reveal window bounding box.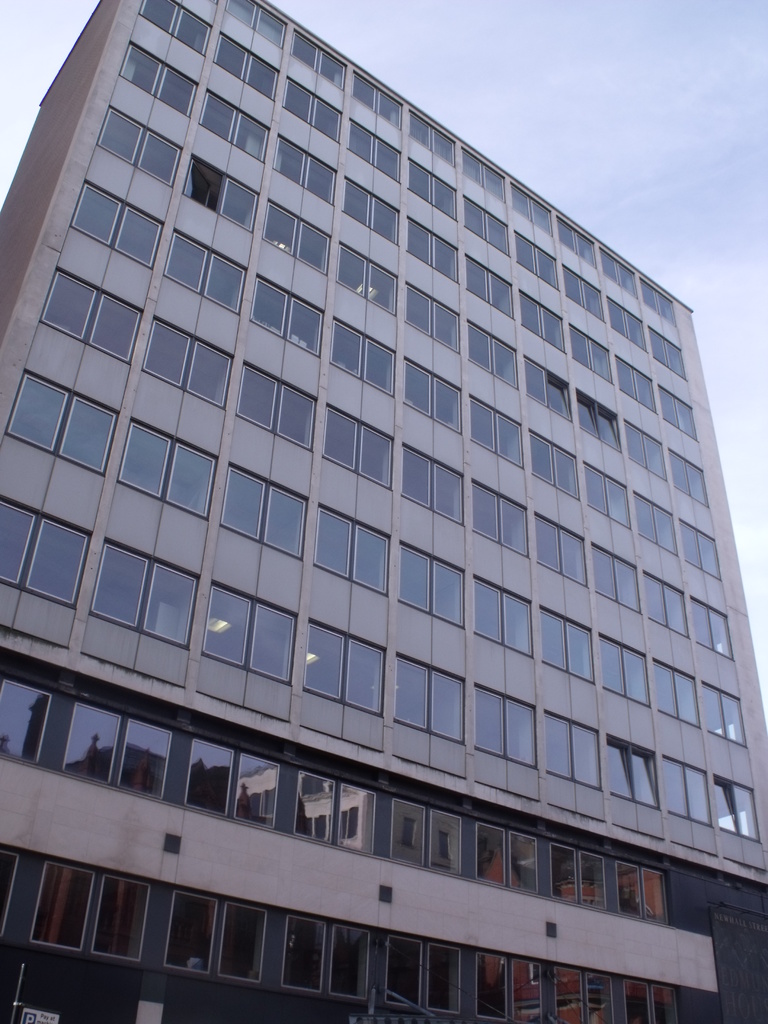
Revealed: (x1=0, y1=496, x2=90, y2=610).
